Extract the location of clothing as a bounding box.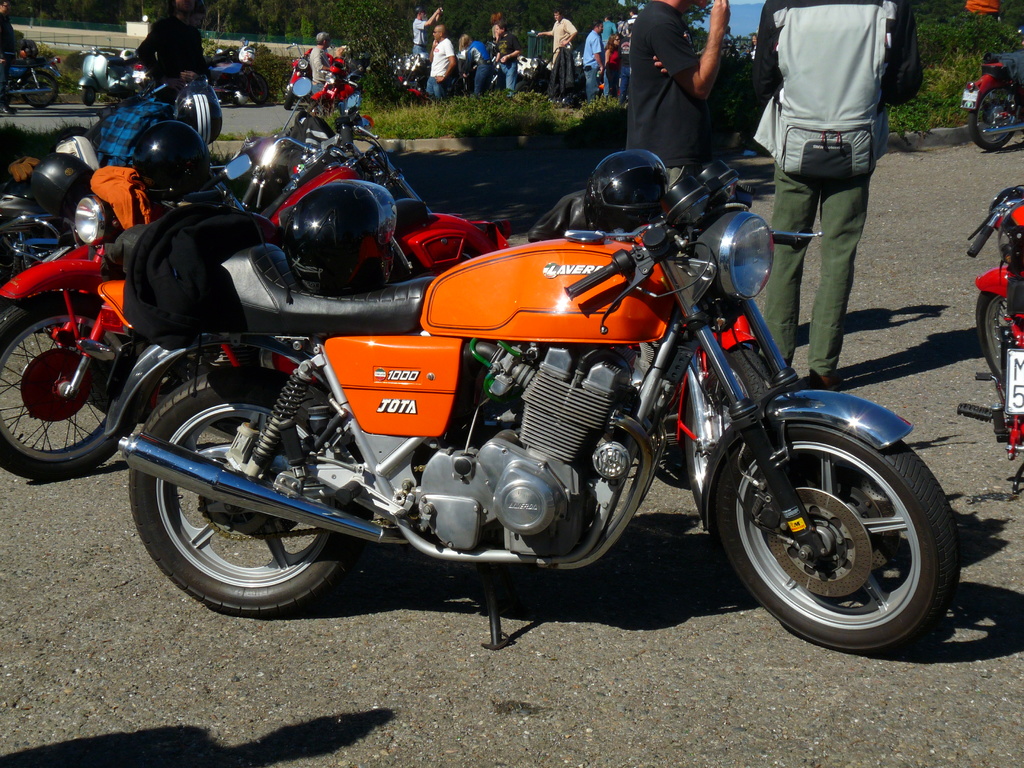
detection(296, 43, 339, 102).
